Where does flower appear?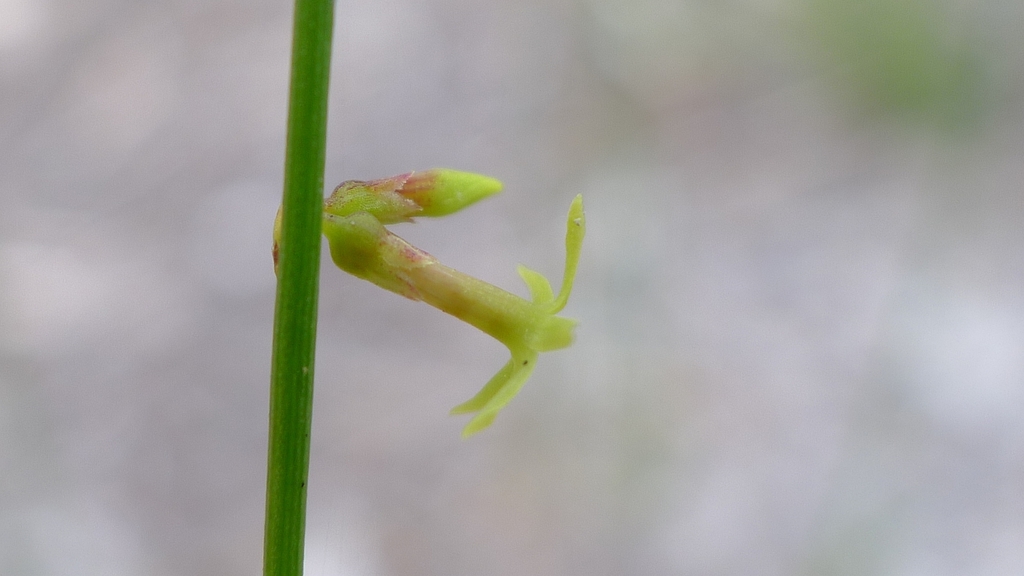
Appears at locate(387, 196, 579, 444).
